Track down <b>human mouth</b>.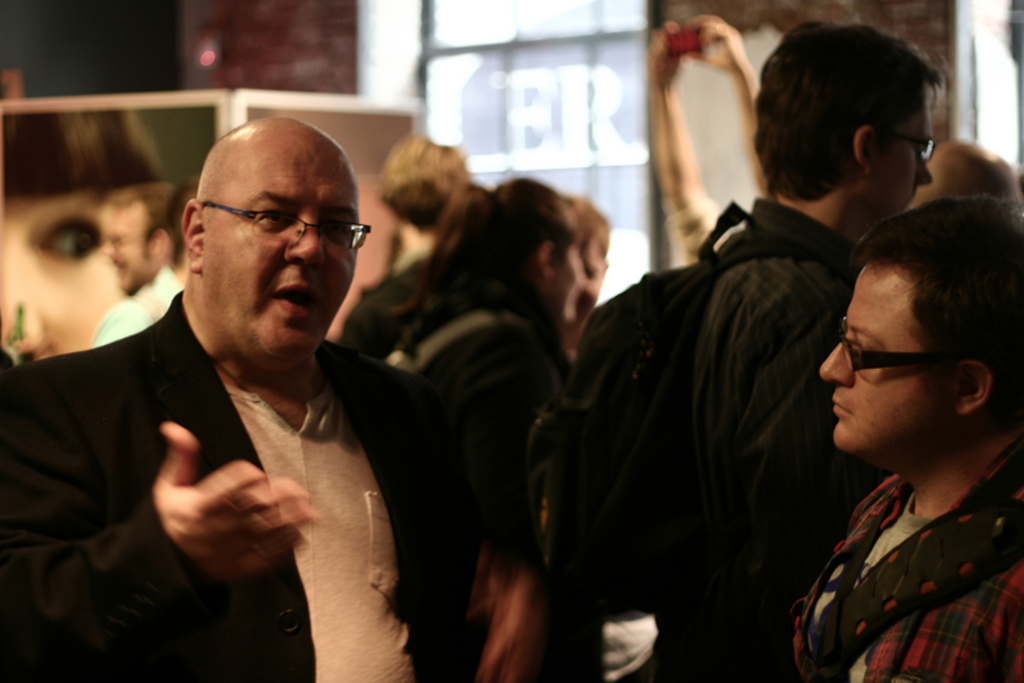
Tracked to [left=833, top=391, right=856, bottom=425].
